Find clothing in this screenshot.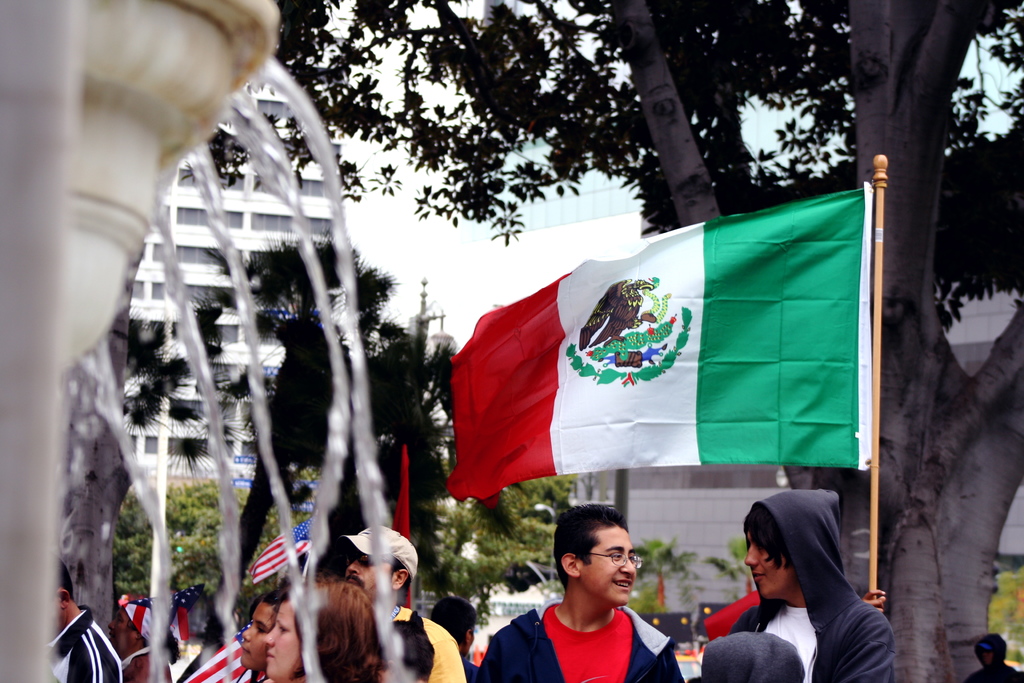
The bounding box for clothing is Rect(472, 593, 680, 682).
